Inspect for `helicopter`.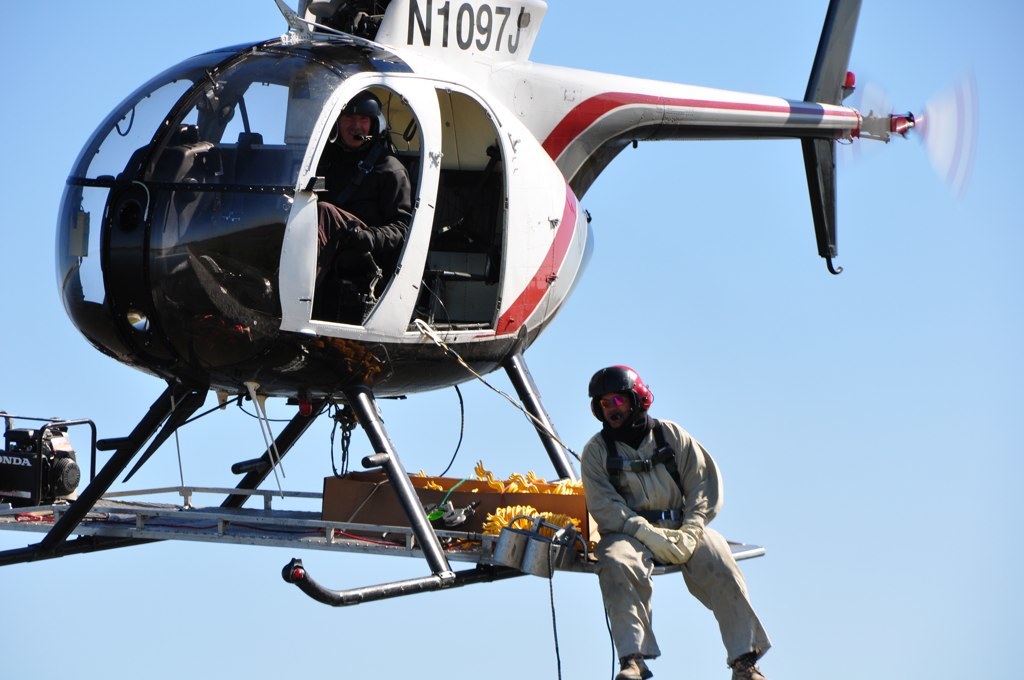
Inspection: left=2, top=0, right=953, bottom=636.
